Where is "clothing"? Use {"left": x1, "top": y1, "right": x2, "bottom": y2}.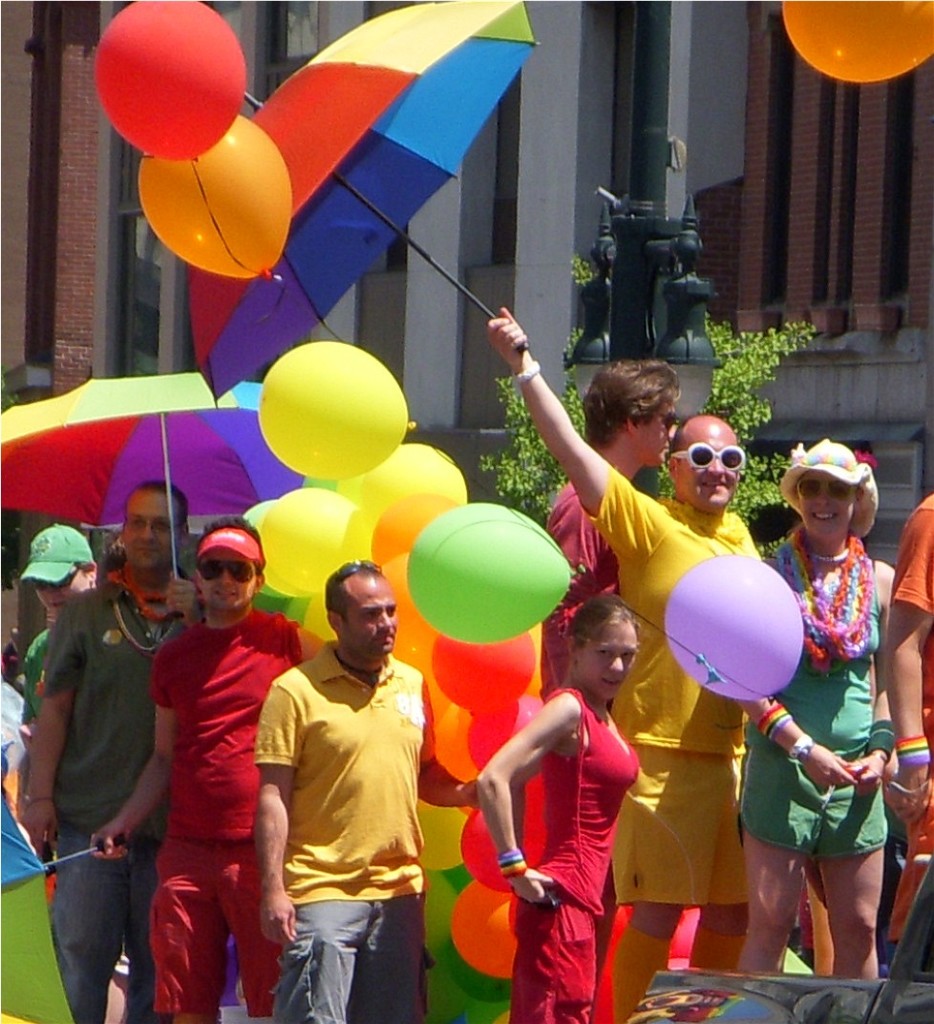
{"left": 17, "top": 625, "right": 54, "bottom": 722}.
